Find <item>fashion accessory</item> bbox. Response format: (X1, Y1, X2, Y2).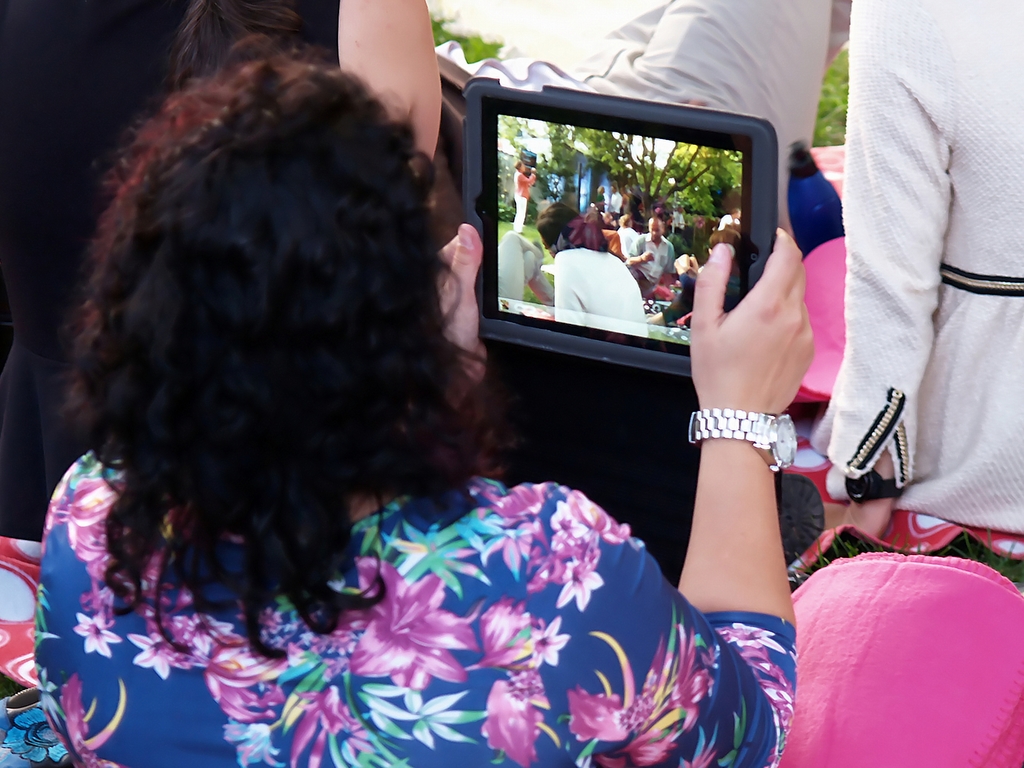
(684, 406, 799, 475).
